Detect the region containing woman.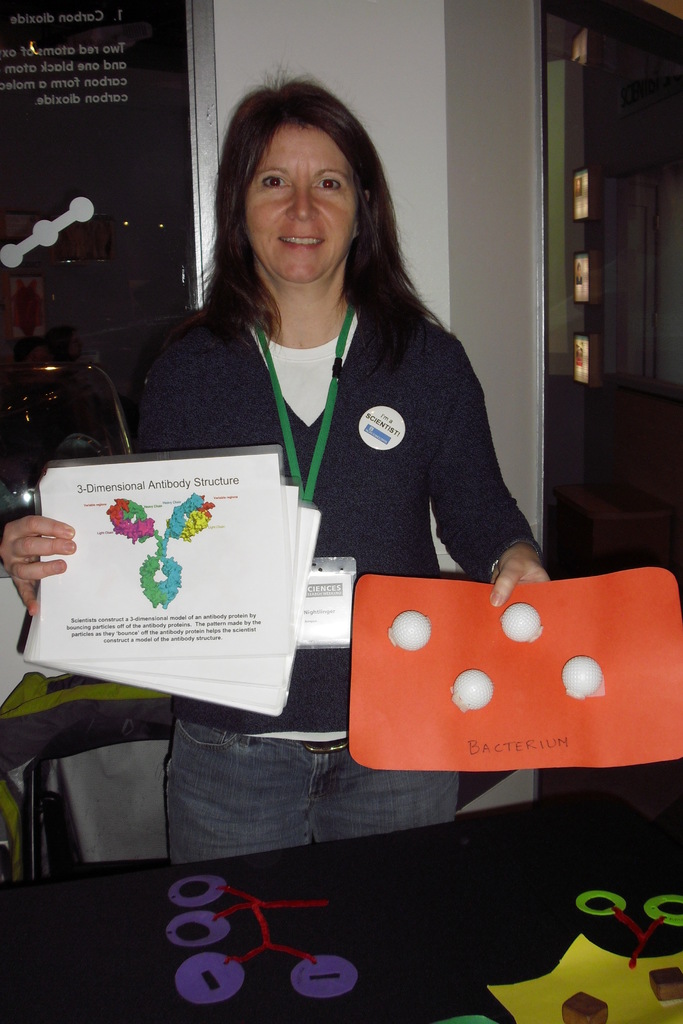
0, 64, 552, 867.
